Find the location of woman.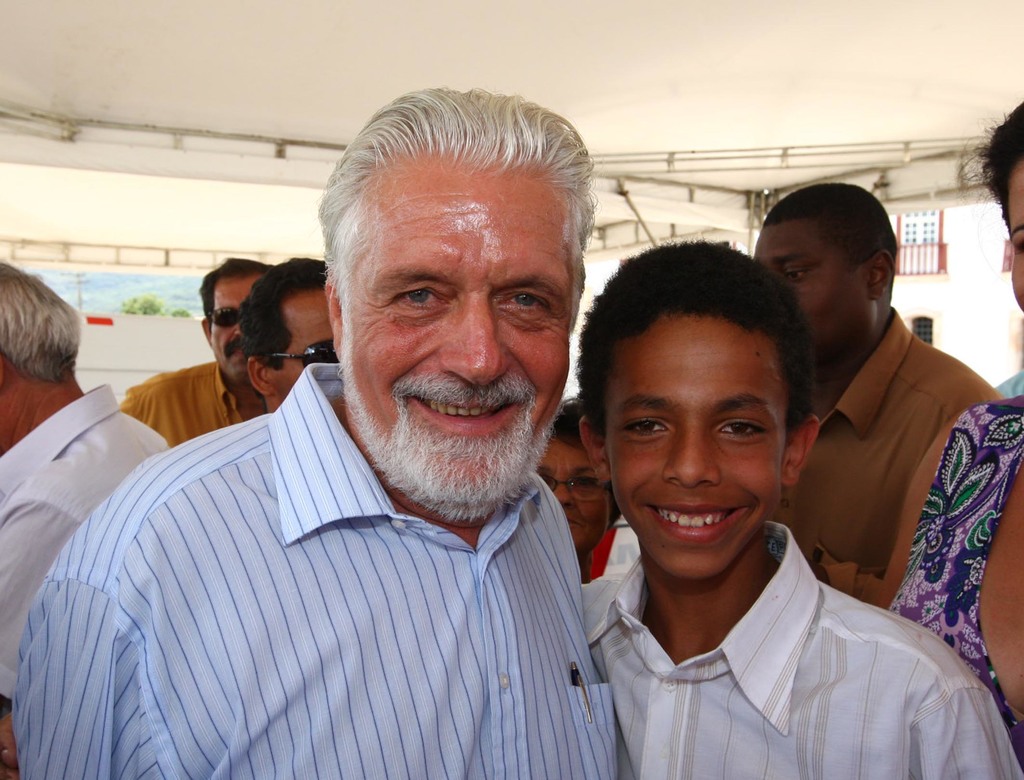
Location: 545:395:623:587.
